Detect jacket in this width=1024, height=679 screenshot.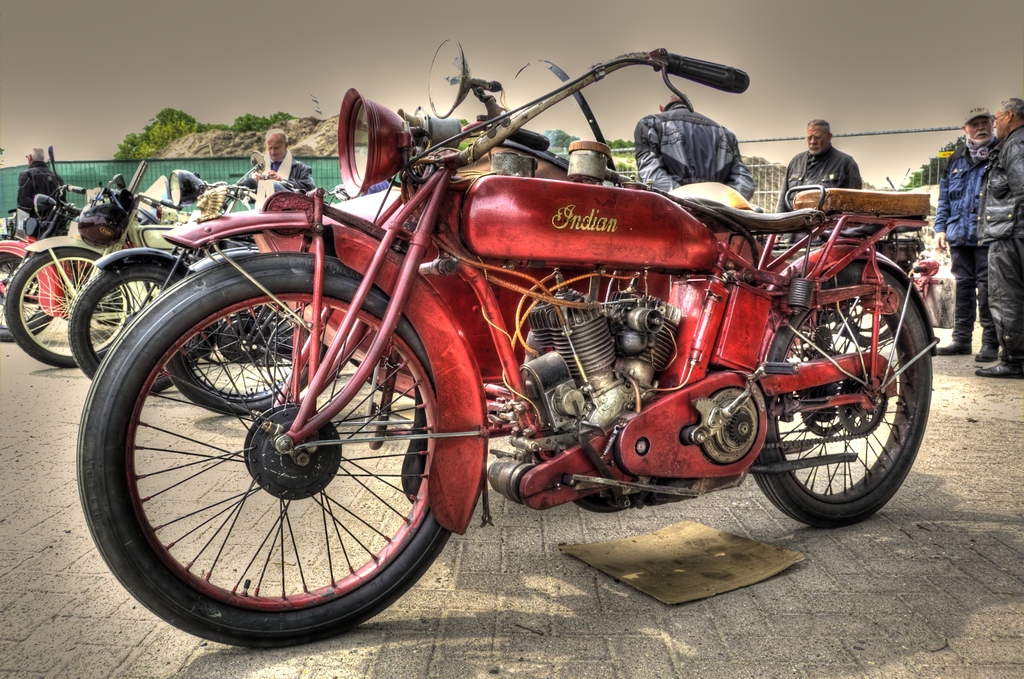
Detection: crop(631, 106, 755, 202).
